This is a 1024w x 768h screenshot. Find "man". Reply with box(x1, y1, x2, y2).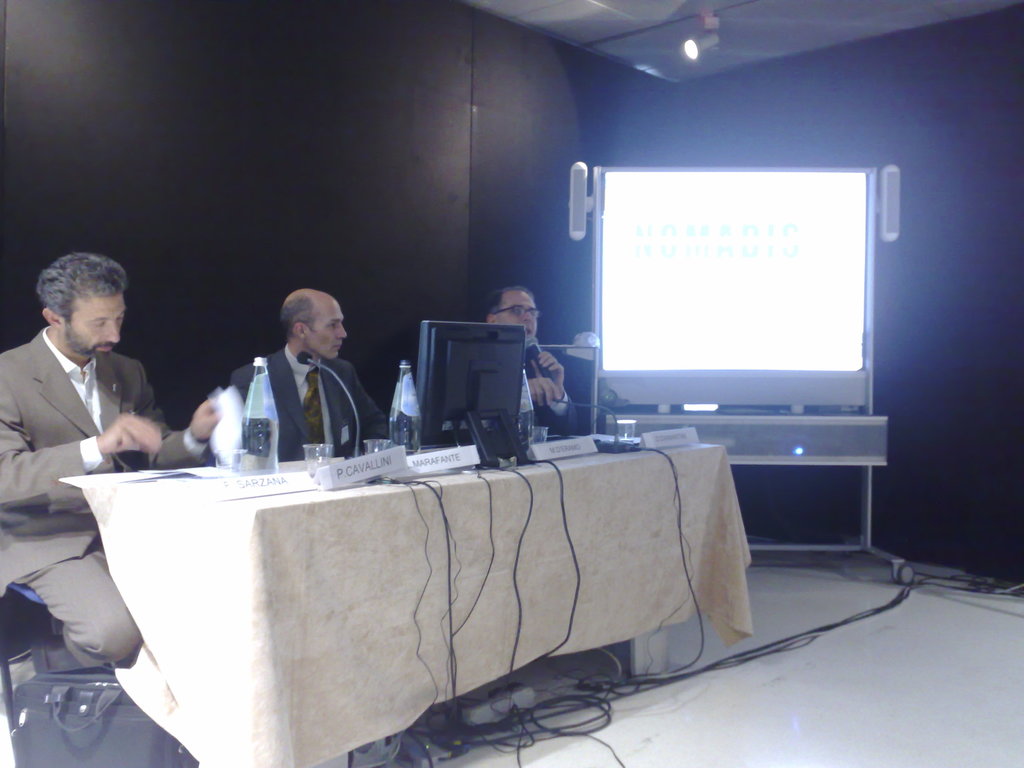
box(483, 287, 572, 431).
